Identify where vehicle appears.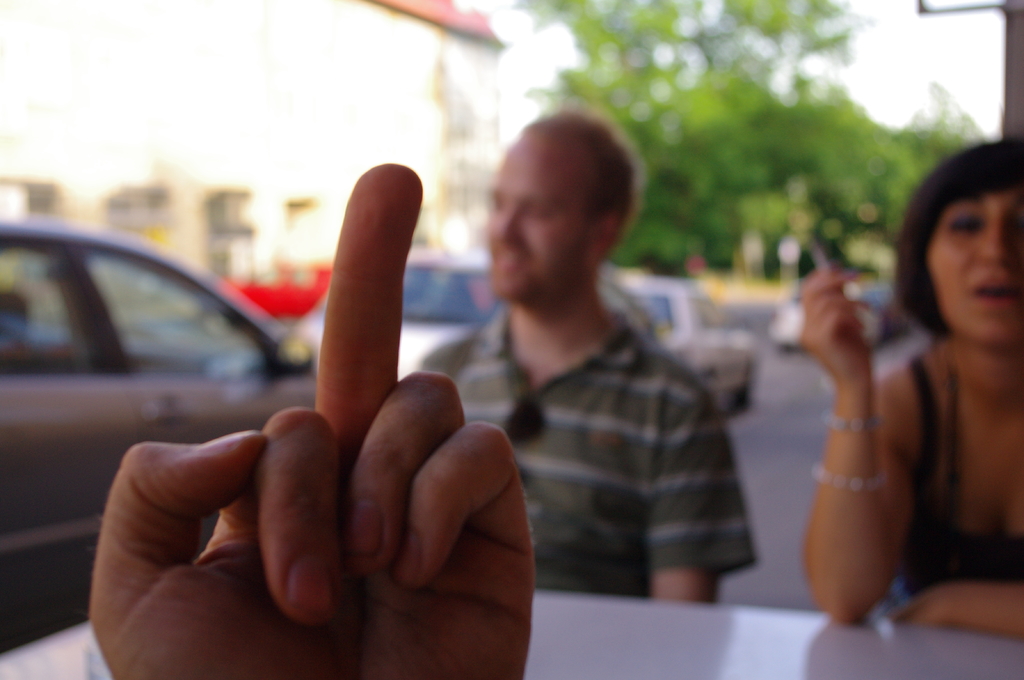
Appears at rect(866, 279, 917, 336).
